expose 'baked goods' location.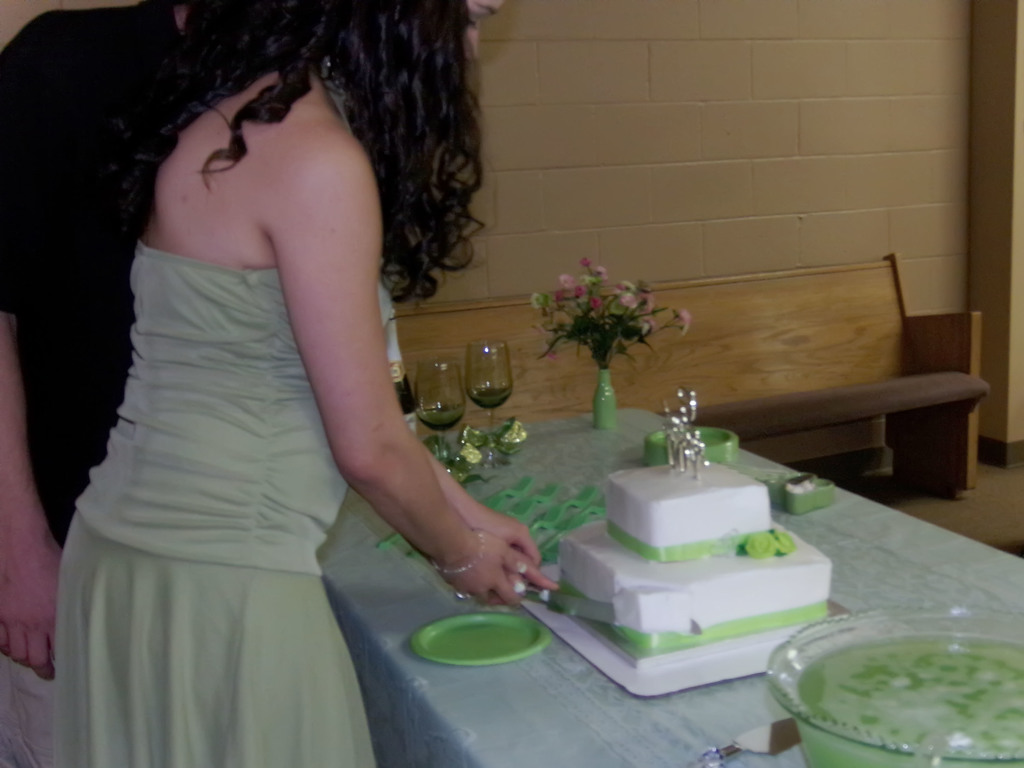
Exposed at crop(550, 450, 831, 673).
